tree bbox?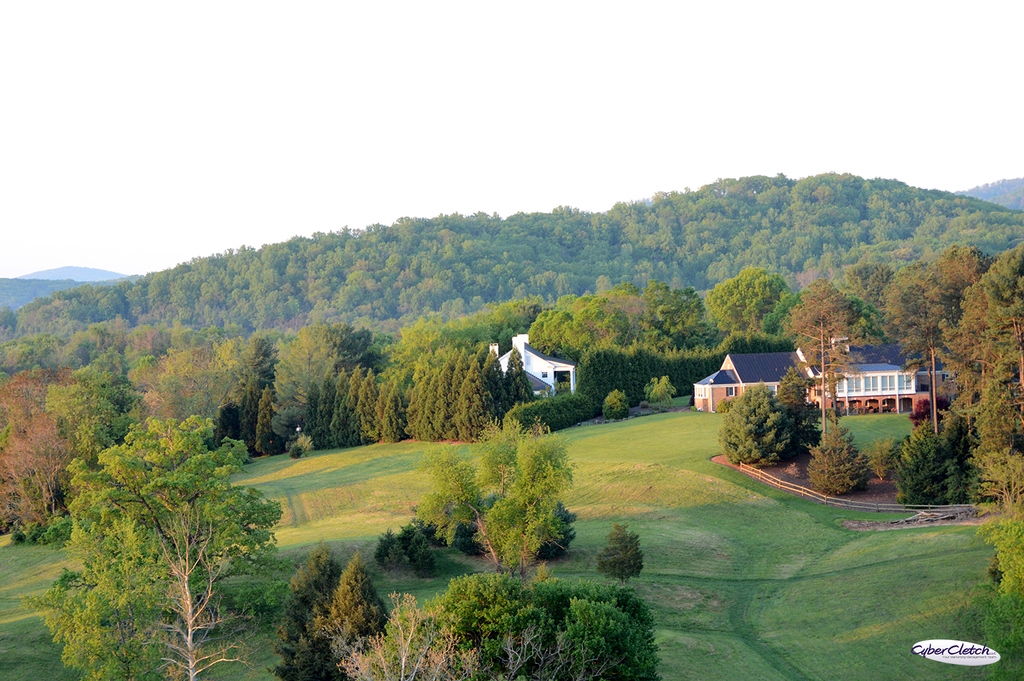
[349, 373, 383, 439]
